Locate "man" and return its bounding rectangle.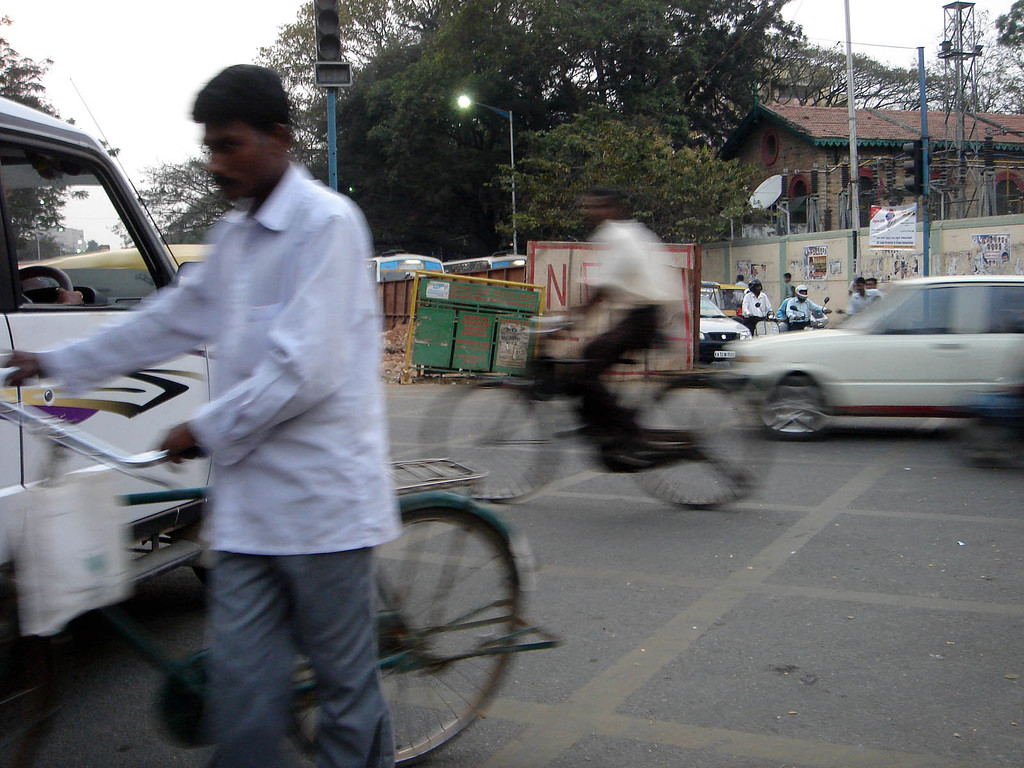
(846,276,878,315).
